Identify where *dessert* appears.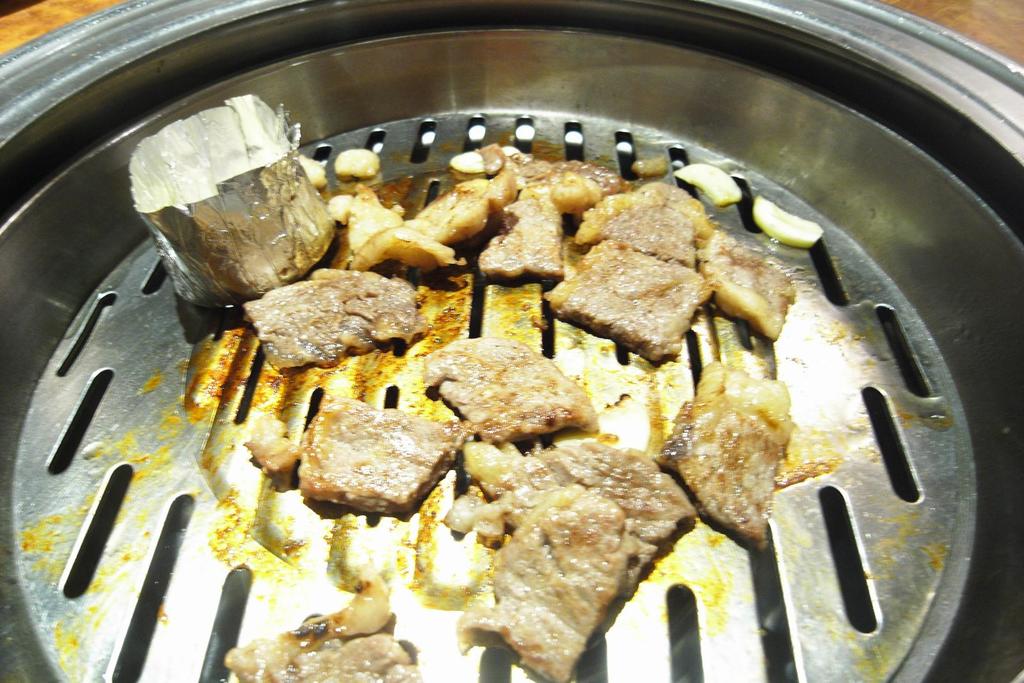
Appears at bbox(234, 271, 424, 369).
